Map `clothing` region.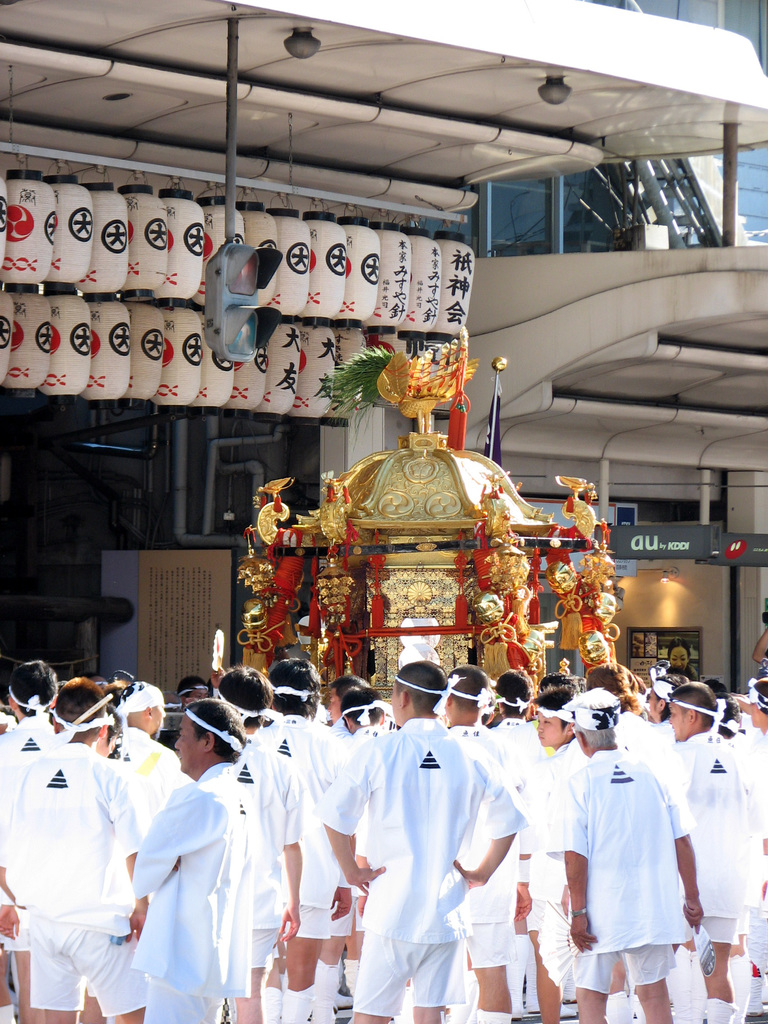
Mapped to 250,730,285,968.
